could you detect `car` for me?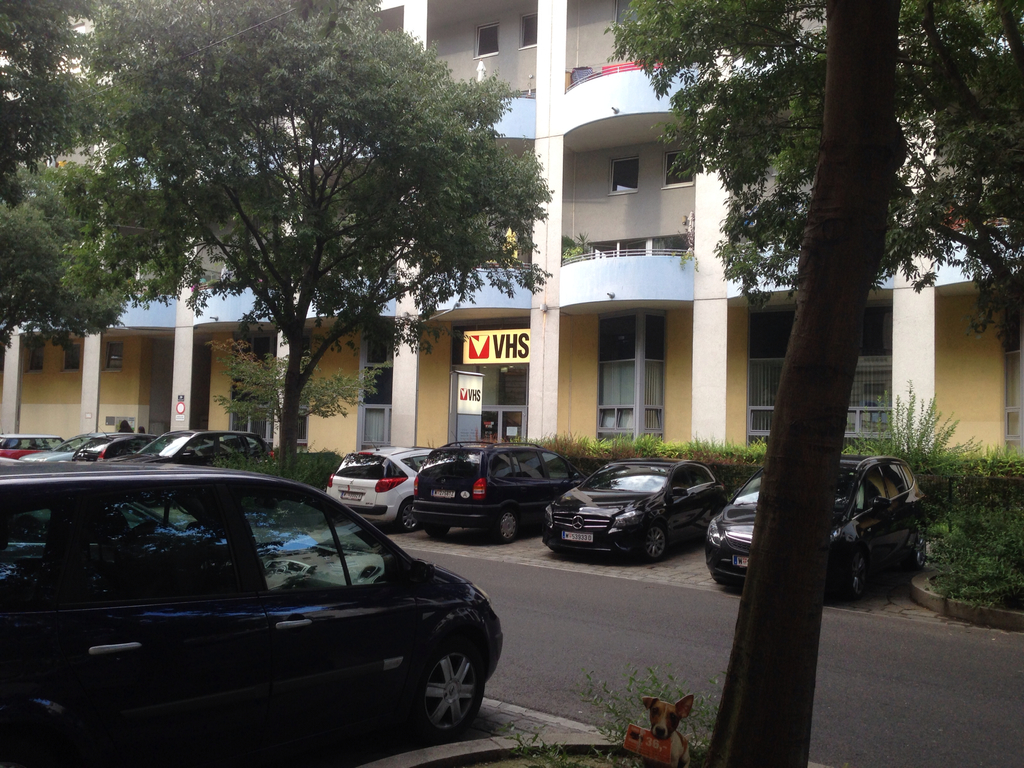
Detection result: bbox(699, 450, 934, 601).
